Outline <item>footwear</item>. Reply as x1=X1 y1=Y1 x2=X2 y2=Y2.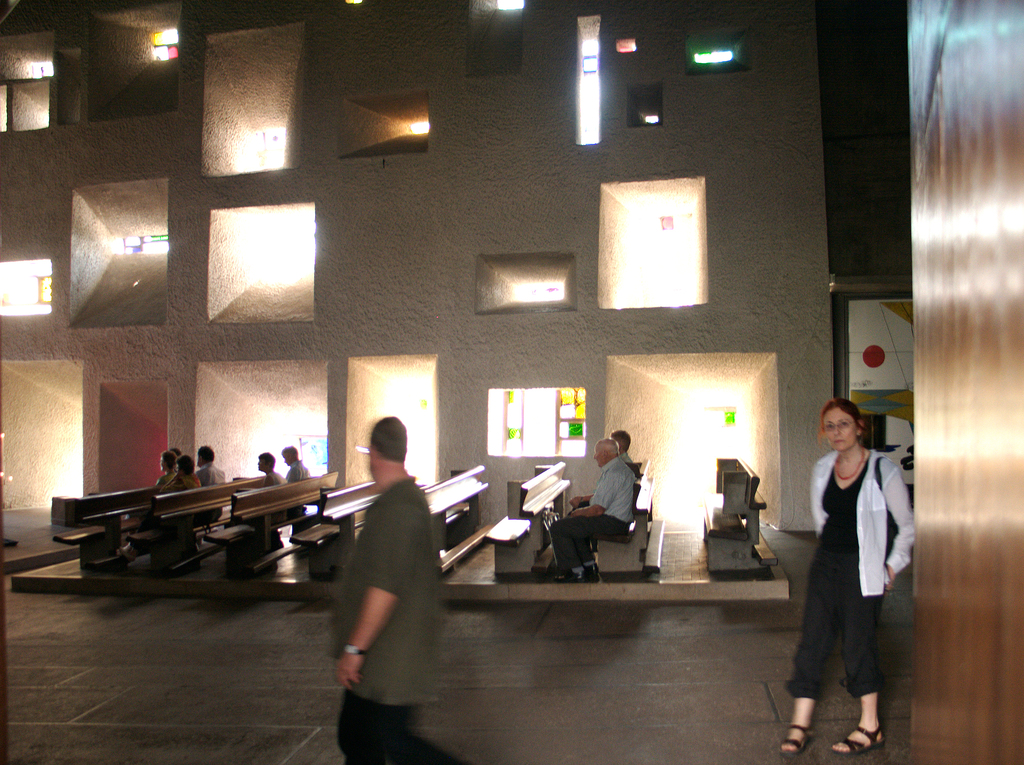
x1=556 y1=566 x2=581 y2=588.
